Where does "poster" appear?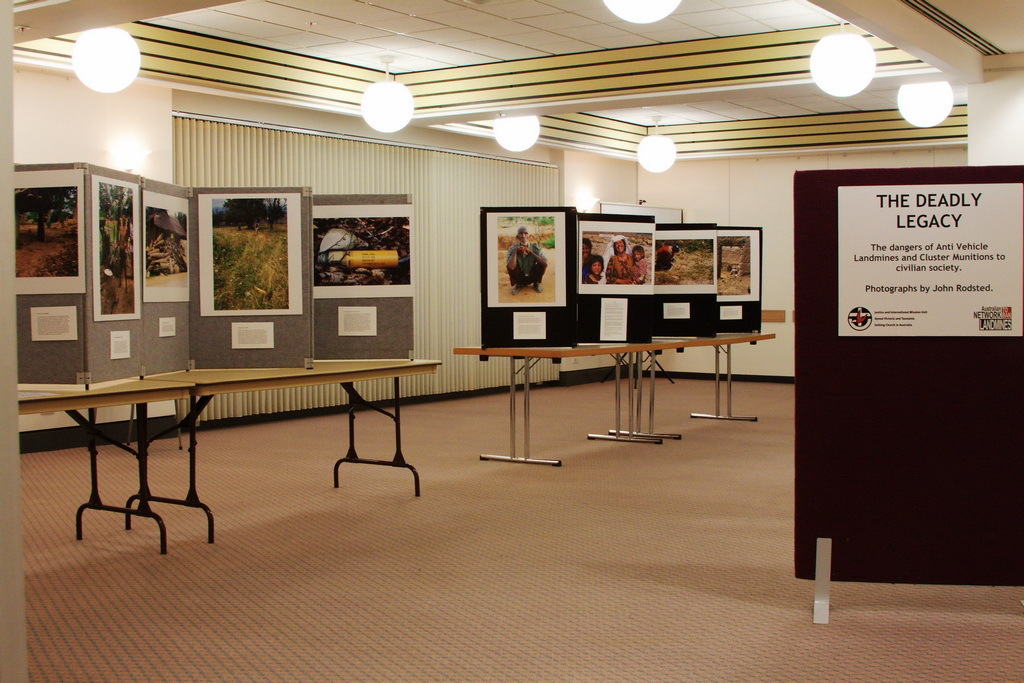
Appears at 17 186 76 282.
